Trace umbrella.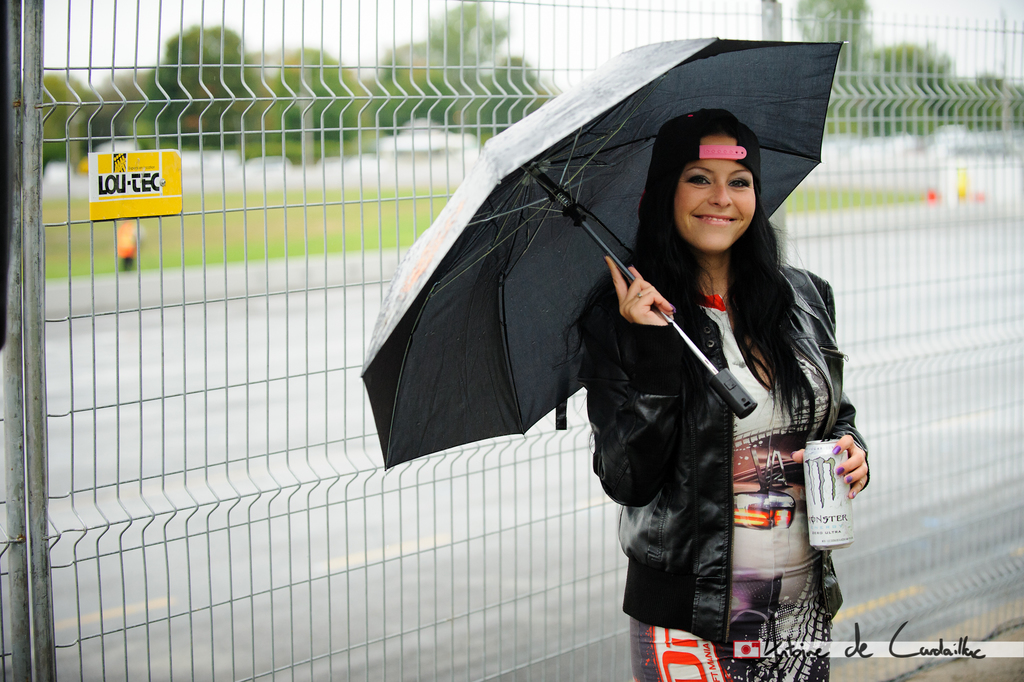
Traced to x1=358, y1=39, x2=845, y2=472.
